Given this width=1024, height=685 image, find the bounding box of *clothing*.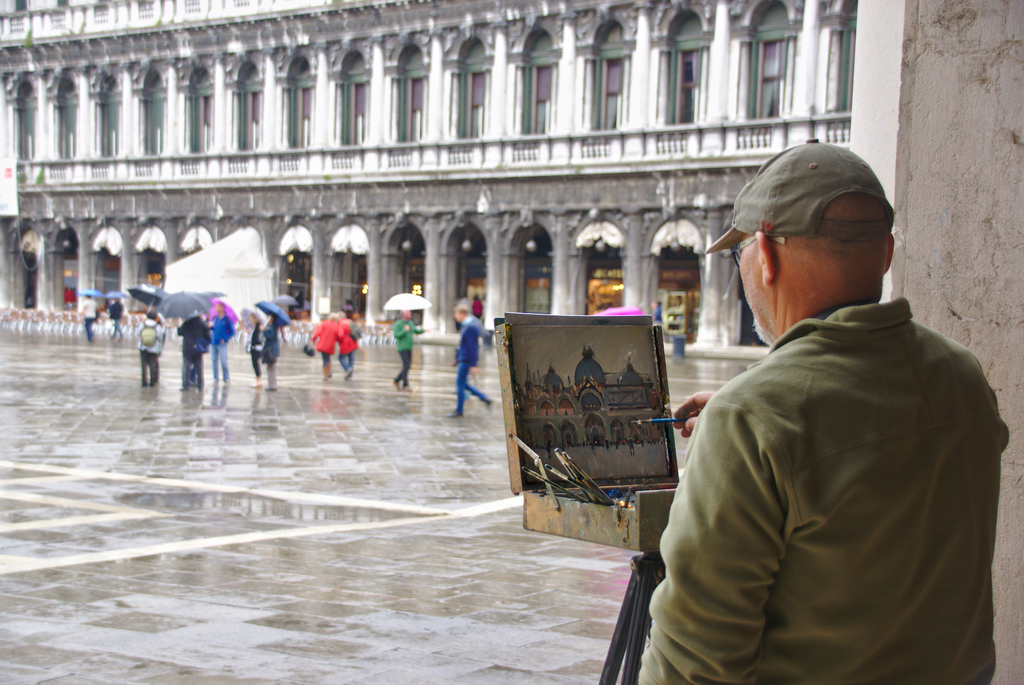
(x1=454, y1=313, x2=495, y2=412).
